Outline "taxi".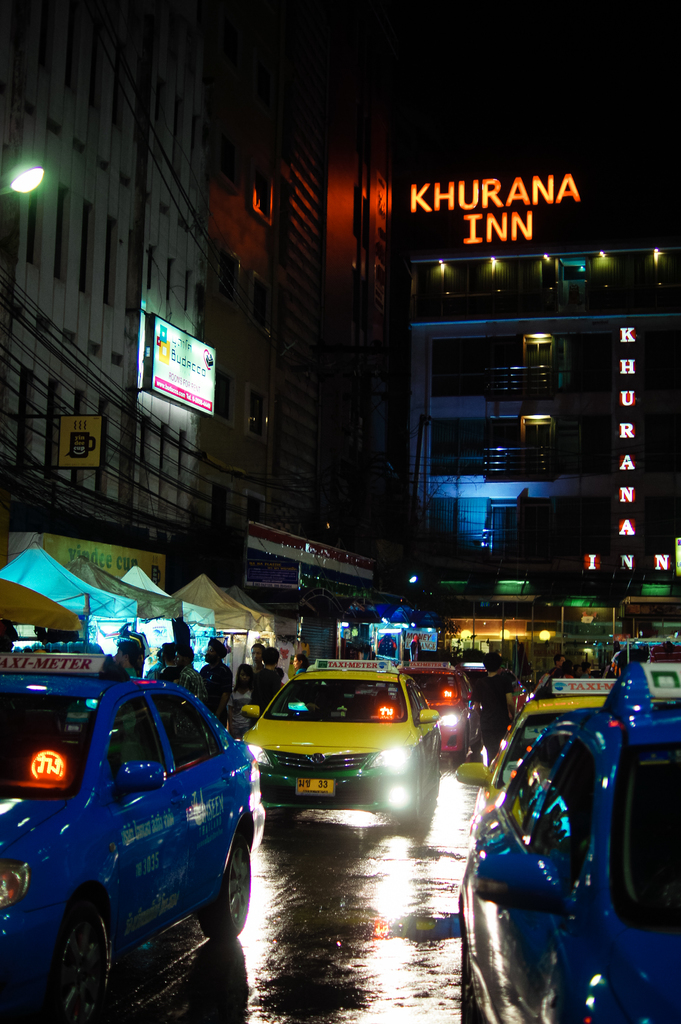
Outline: 3:646:260:1023.
